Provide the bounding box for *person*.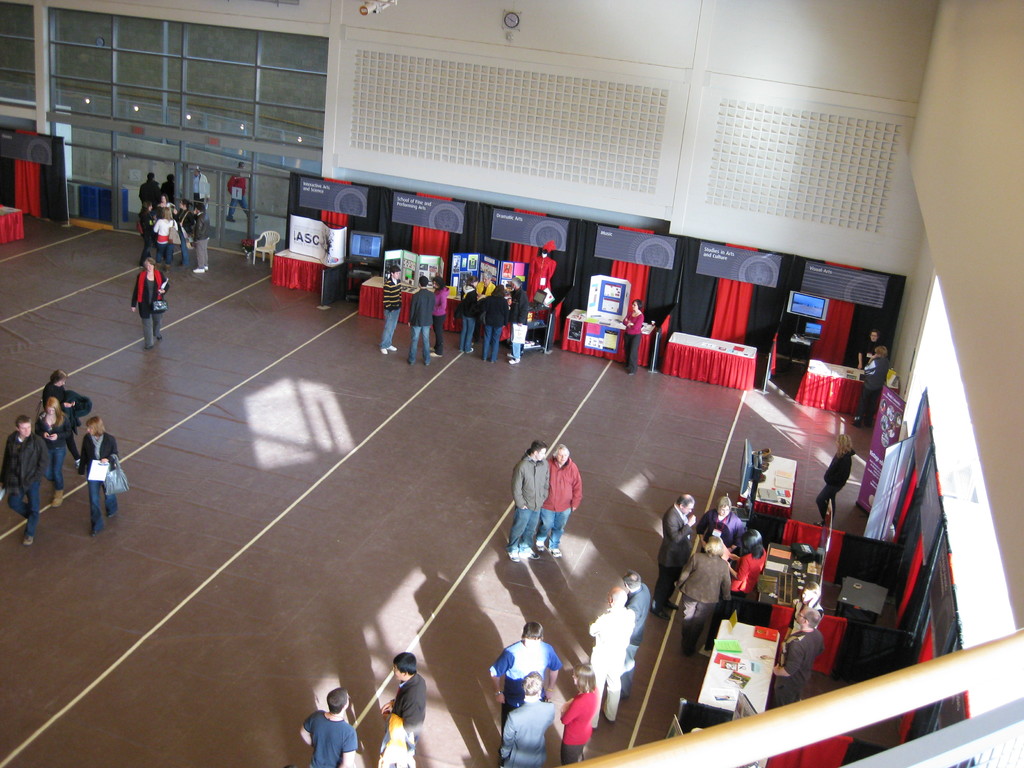
x1=381 y1=651 x2=426 y2=767.
